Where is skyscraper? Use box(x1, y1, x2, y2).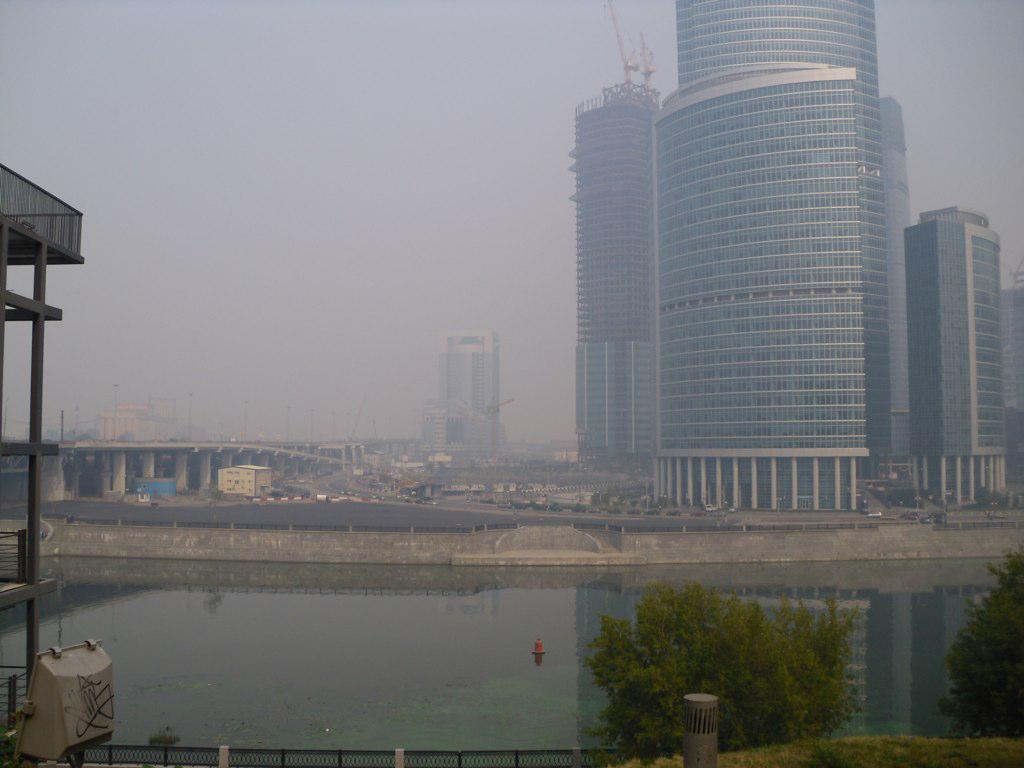
box(656, 0, 1015, 520).
